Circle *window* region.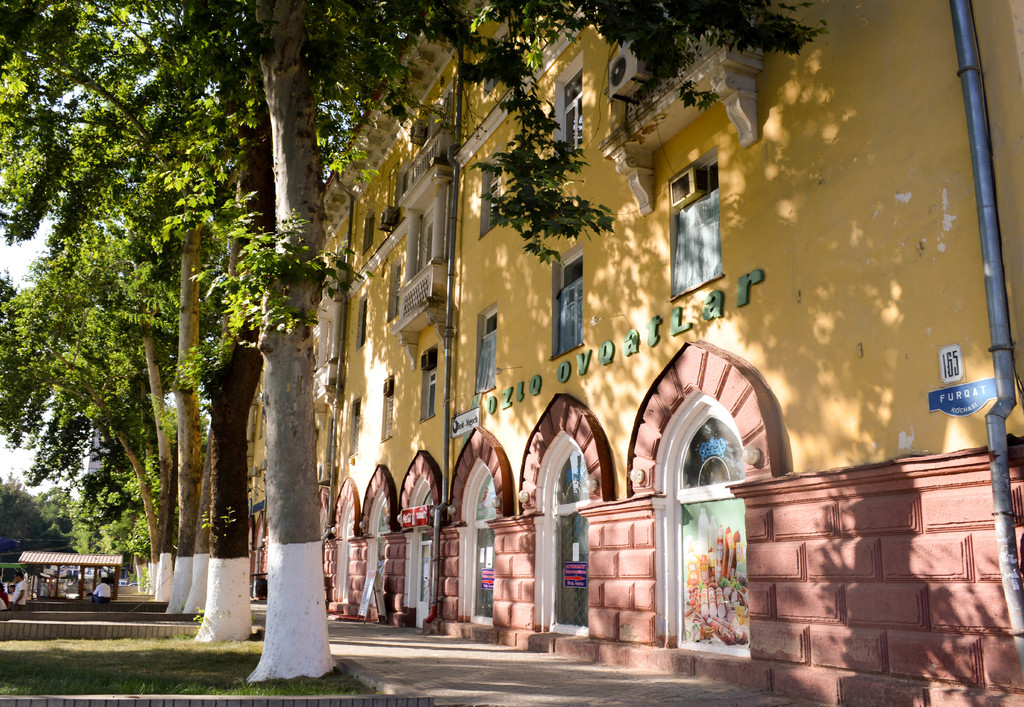
Region: box(477, 308, 500, 396).
